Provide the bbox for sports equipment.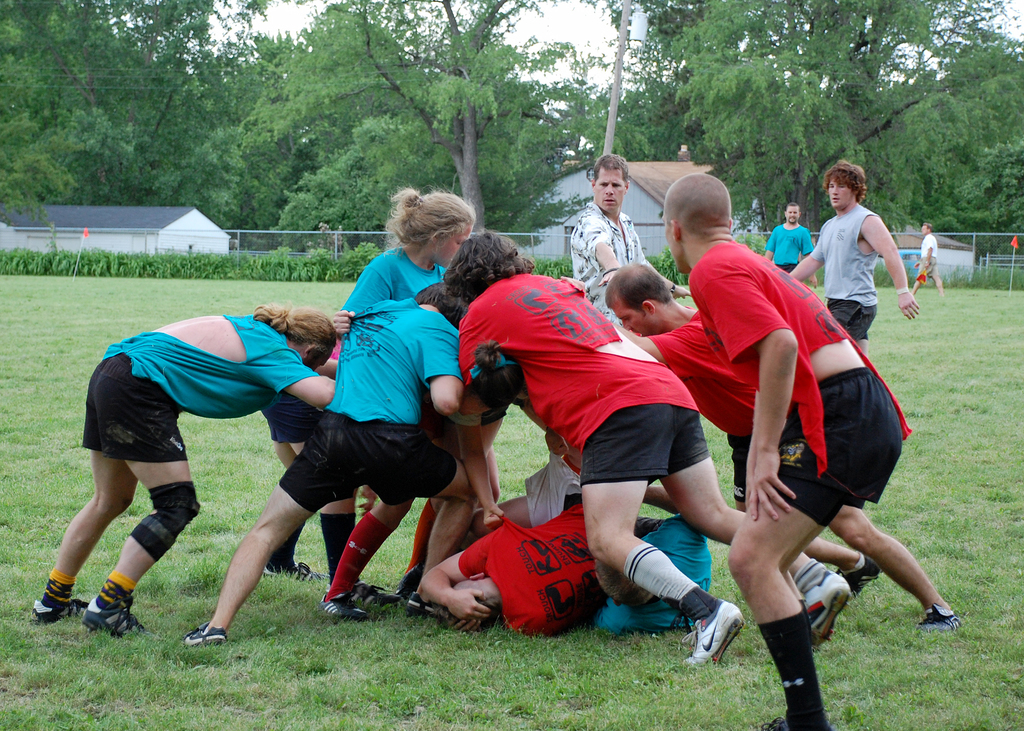
left=348, top=579, right=403, bottom=611.
